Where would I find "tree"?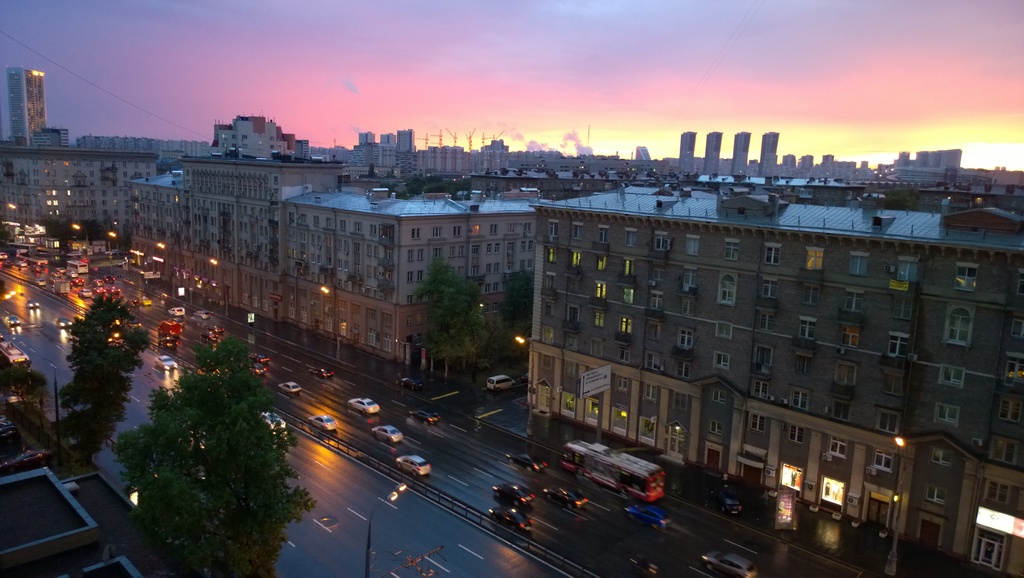
At (486, 267, 538, 377).
